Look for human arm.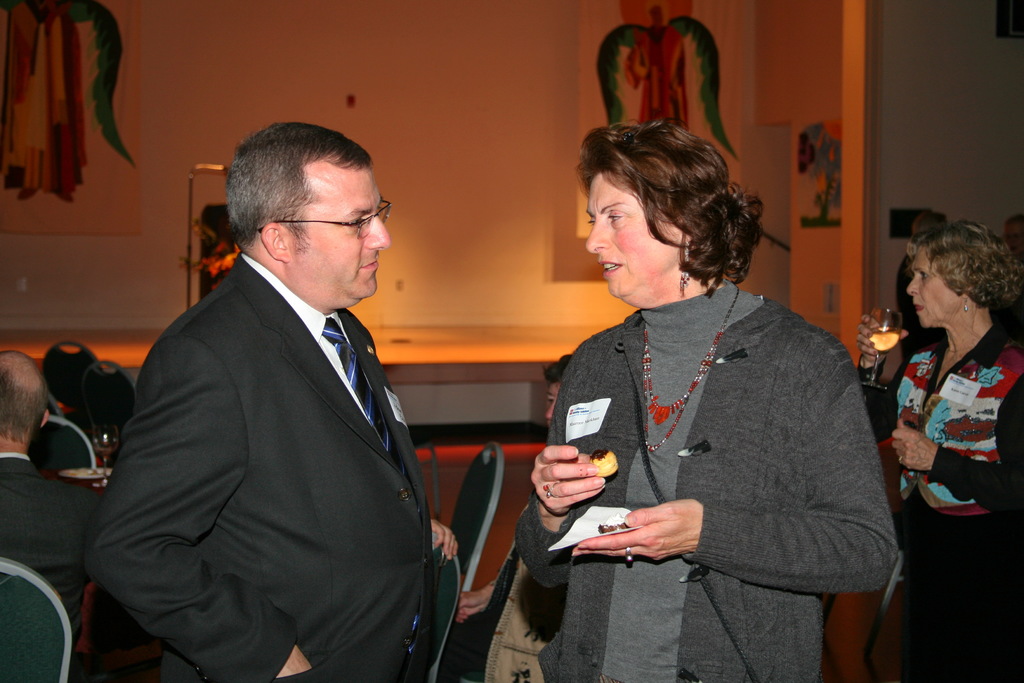
Found: Rect(84, 335, 311, 682).
